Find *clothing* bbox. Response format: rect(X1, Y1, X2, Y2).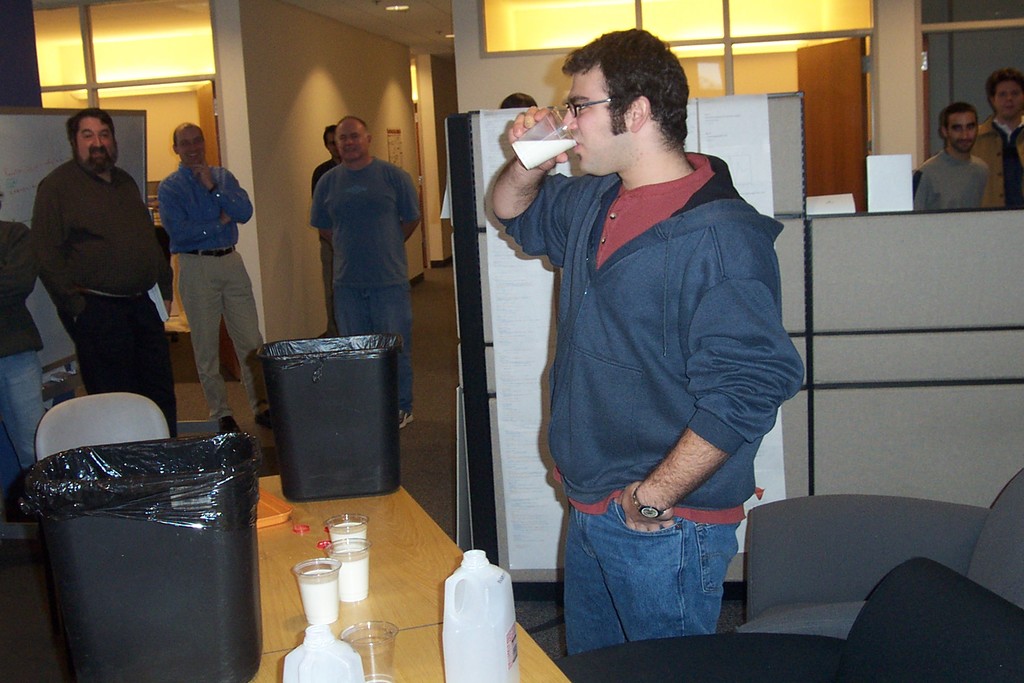
rect(967, 119, 1023, 210).
